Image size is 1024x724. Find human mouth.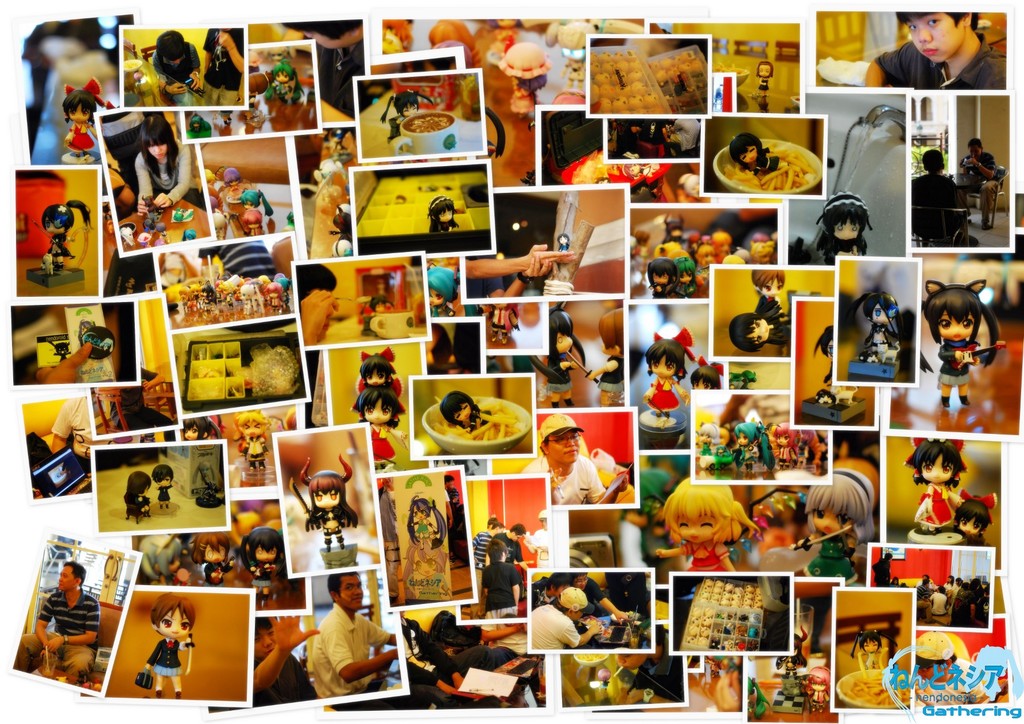
<bbox>689, 533, 700, 540</bbox>.
